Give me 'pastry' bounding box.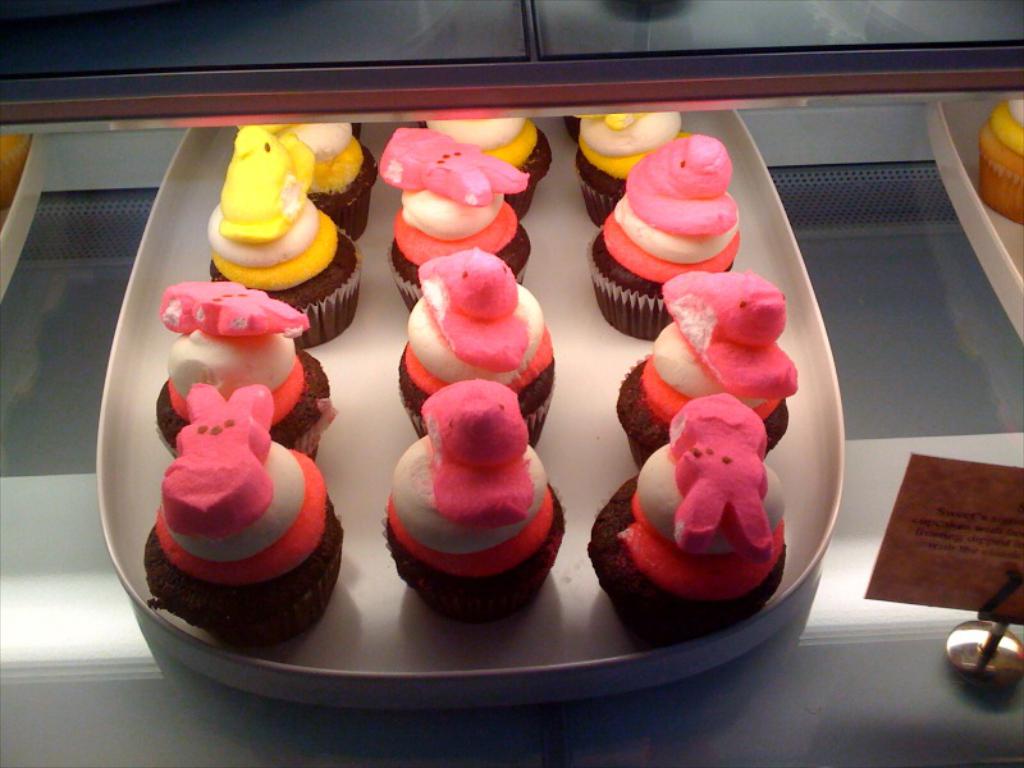
(598,132,737,337).
